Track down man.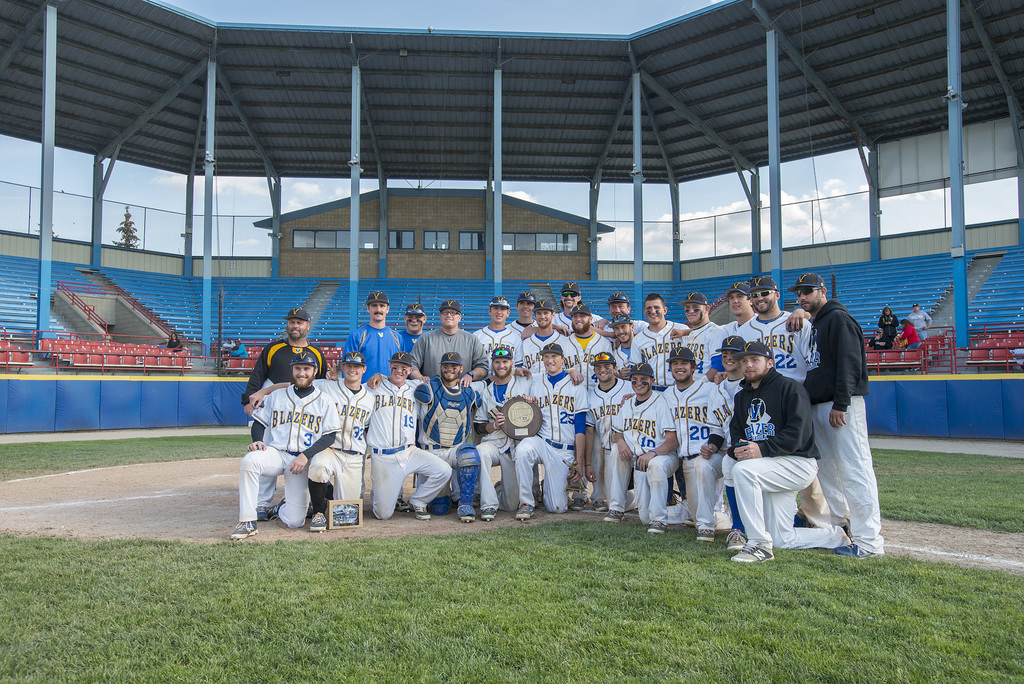
Tracked to {"left": 743, "top": 272, "right": 819, "bottom": 529}.
